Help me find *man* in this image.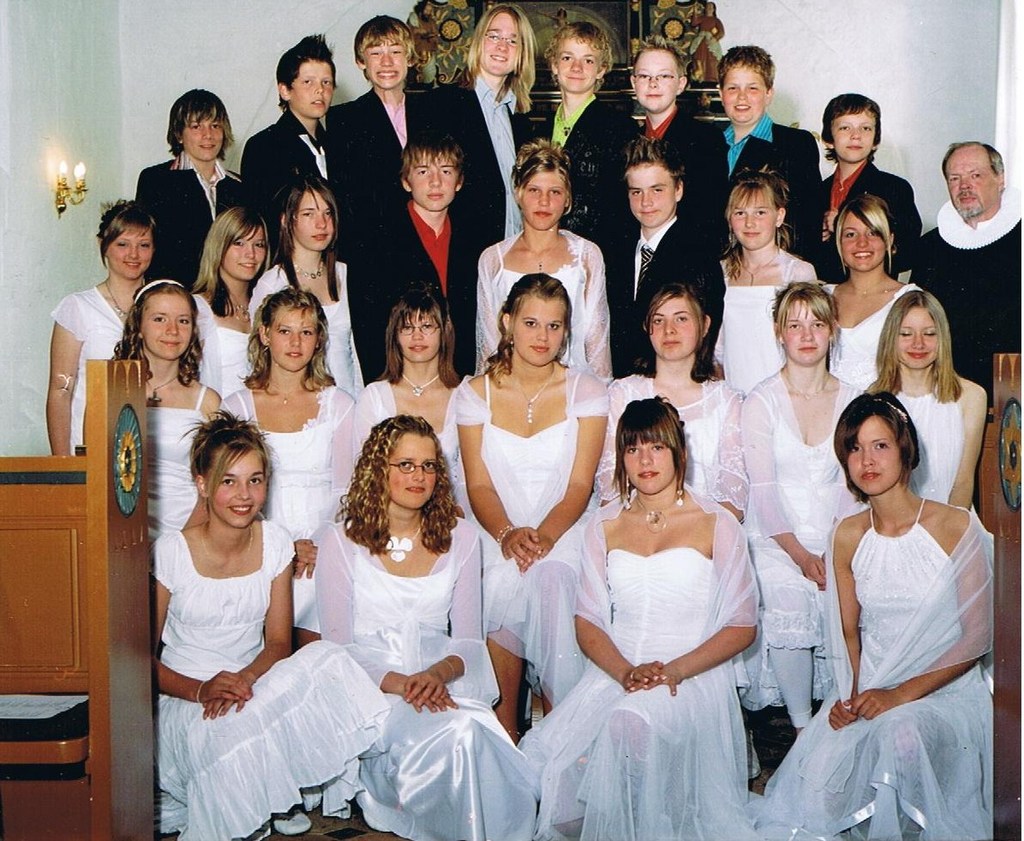
Found it: crop(241, 27, 356, 258).
